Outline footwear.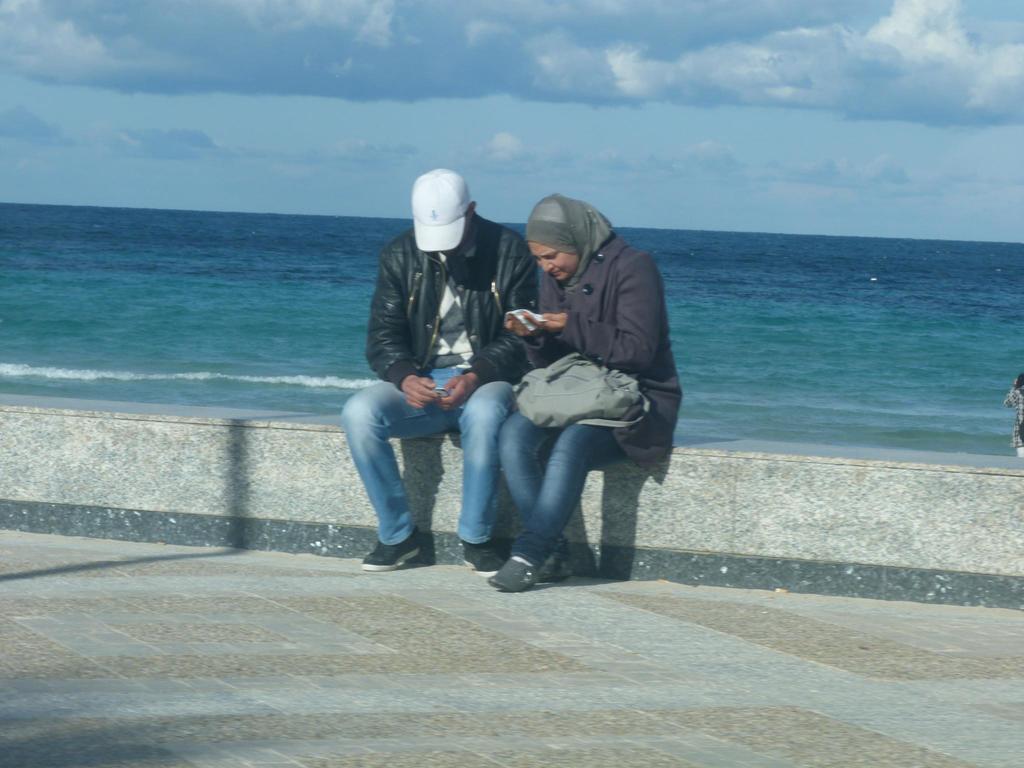
Outline: box(483, 520, 591, 589).
